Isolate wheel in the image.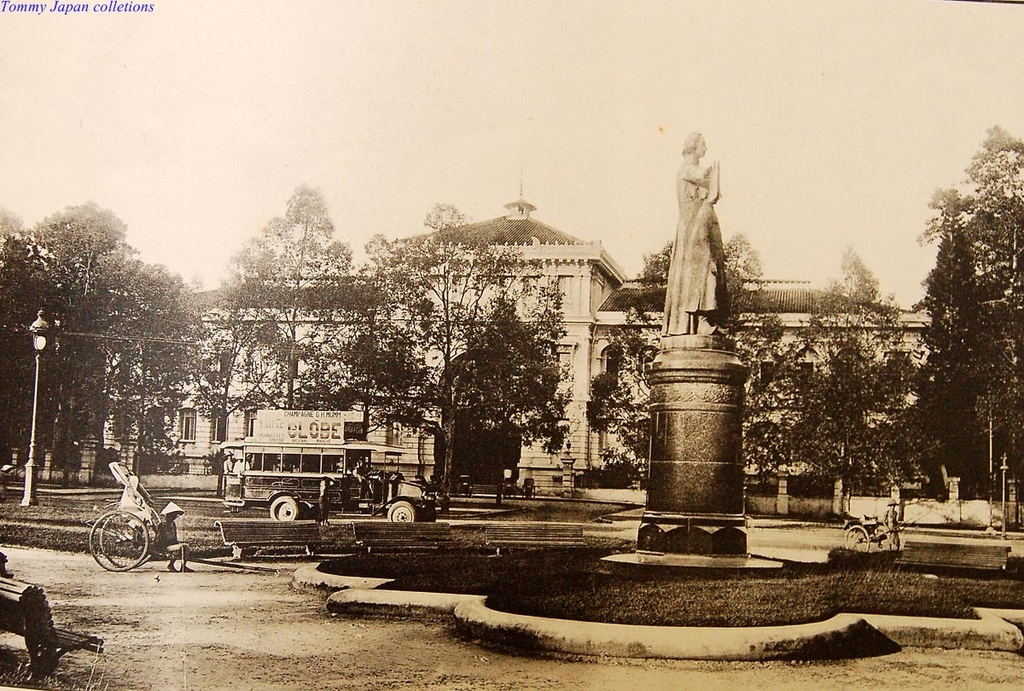
Isolated region: crop(840, 522, 876, 553).
